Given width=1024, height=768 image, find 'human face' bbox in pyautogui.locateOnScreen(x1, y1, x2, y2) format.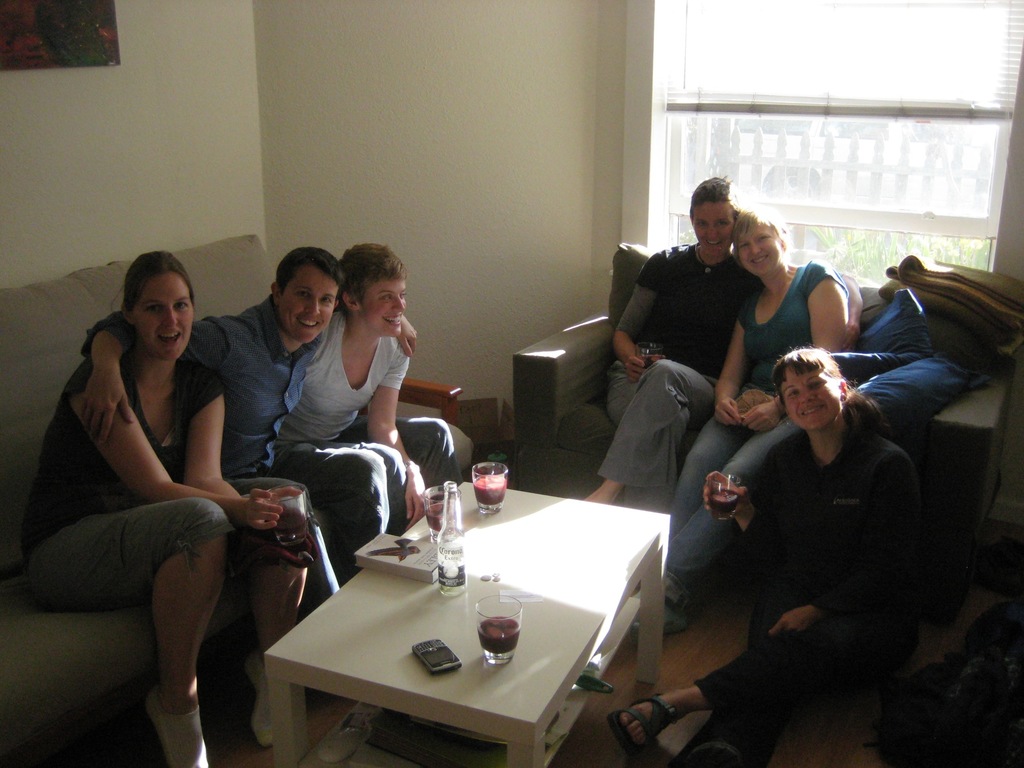
pyautogui.locateOnScreen(280, 265, 337, 346).
